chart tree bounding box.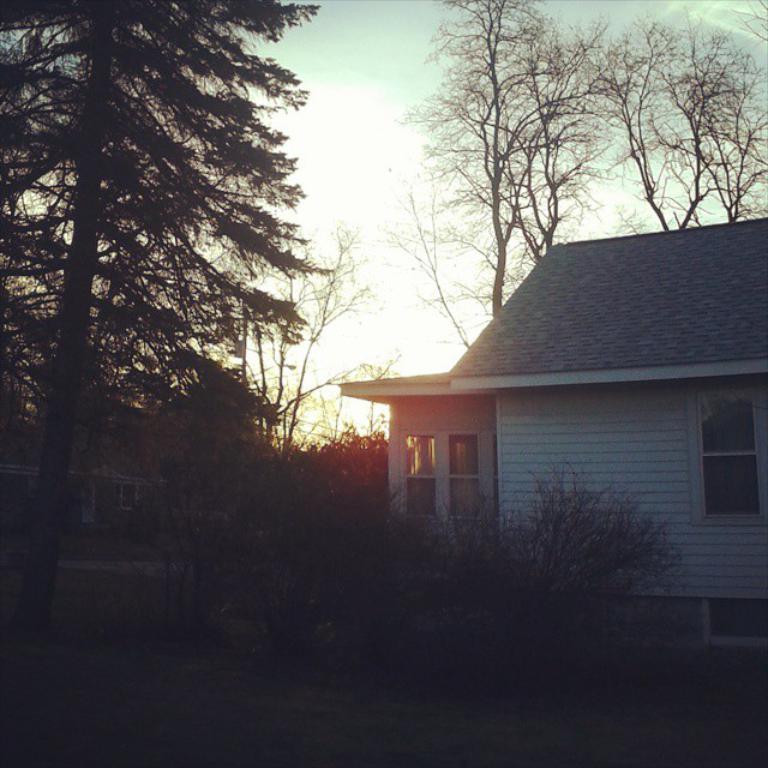
Charted: x1=367 y1=0 x2=577 y2=346.
